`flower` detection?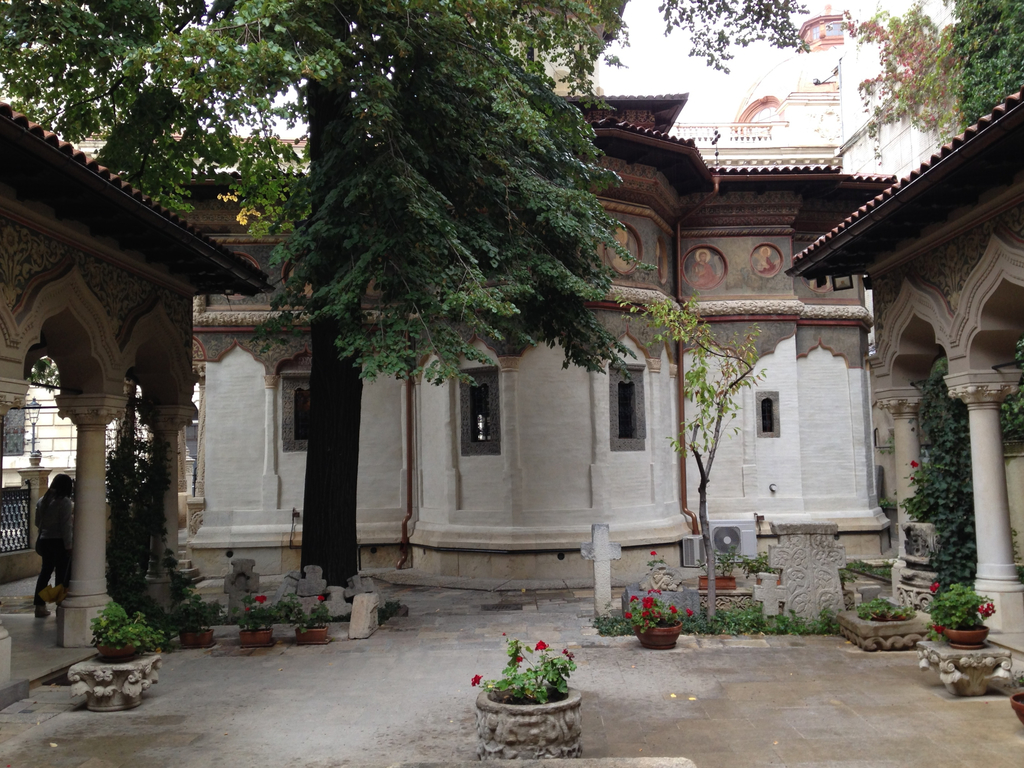
642/597/652/609
